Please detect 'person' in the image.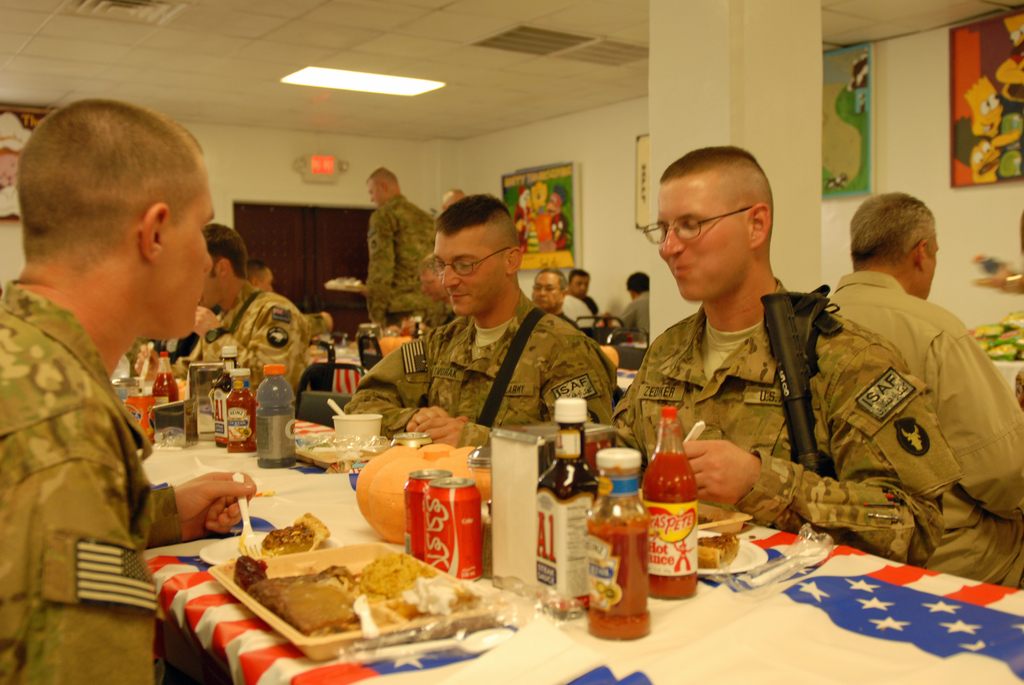
[620,273,657,340].
